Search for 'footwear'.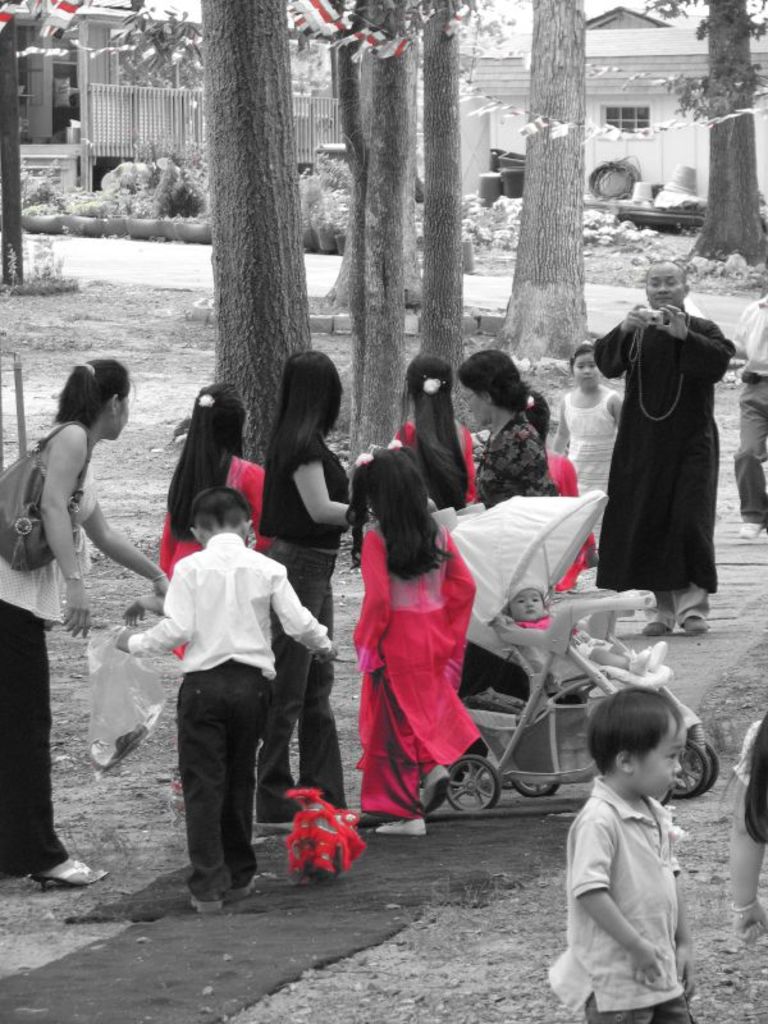
Found at region(32, 867, 108, 887).
